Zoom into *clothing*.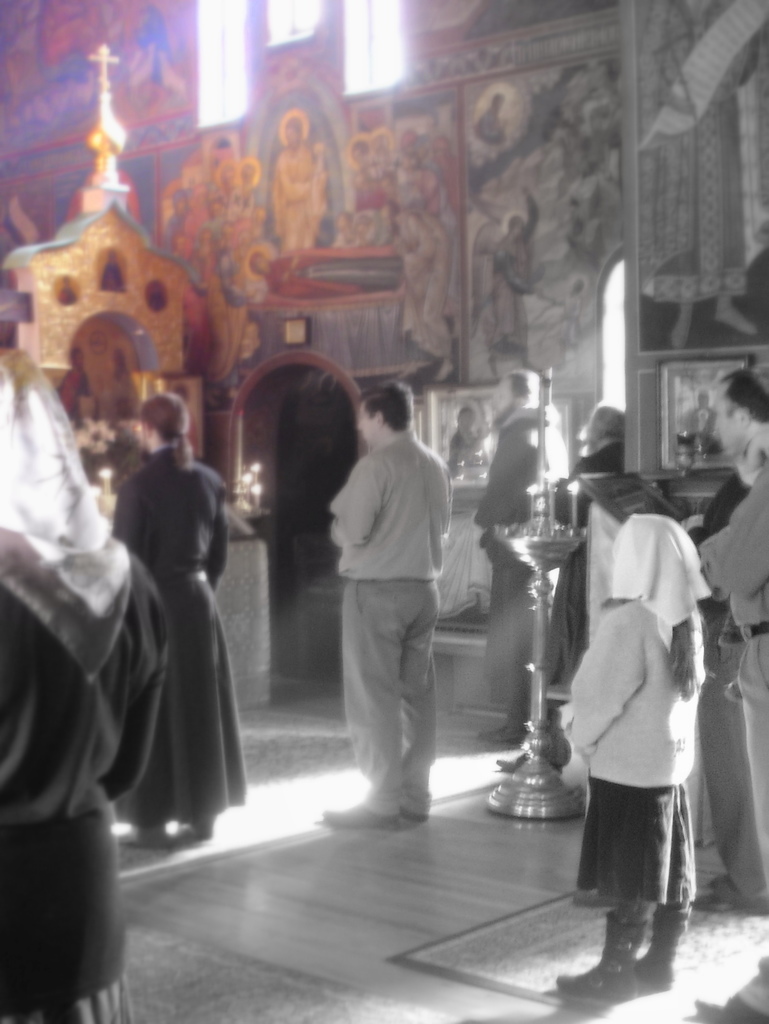
Zoom target: box=[472, 402, 570, 715].
